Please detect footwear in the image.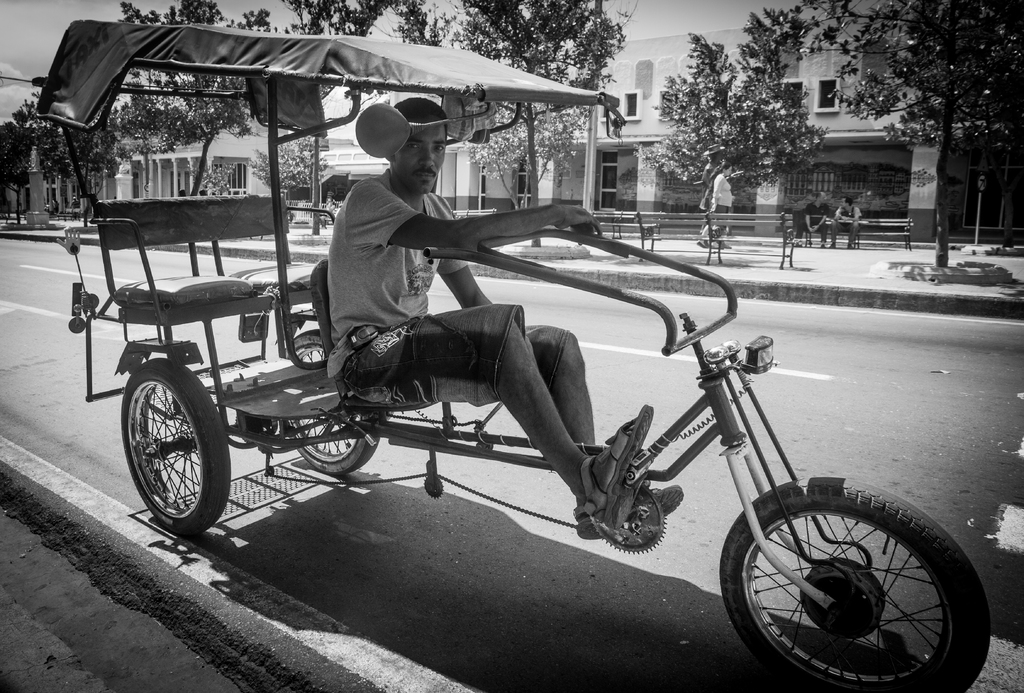
pyautogui.locateOnScreen(847, 243, 854, 249).
